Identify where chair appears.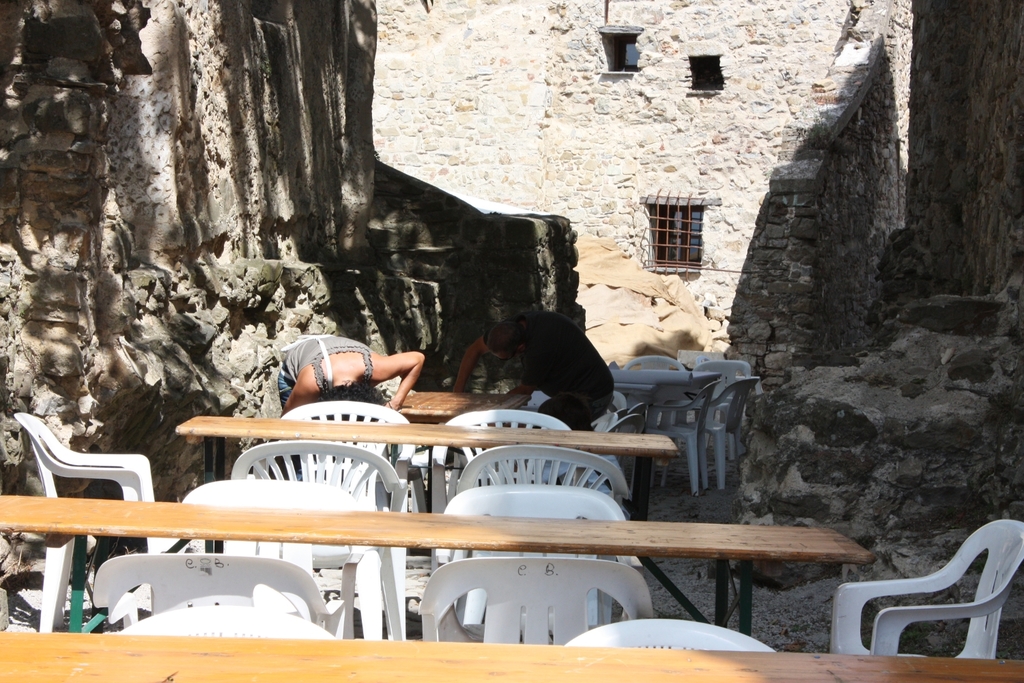
Appears at {"x1": 849, "y1": 520, "x2": 1023, "y2": 675}.
